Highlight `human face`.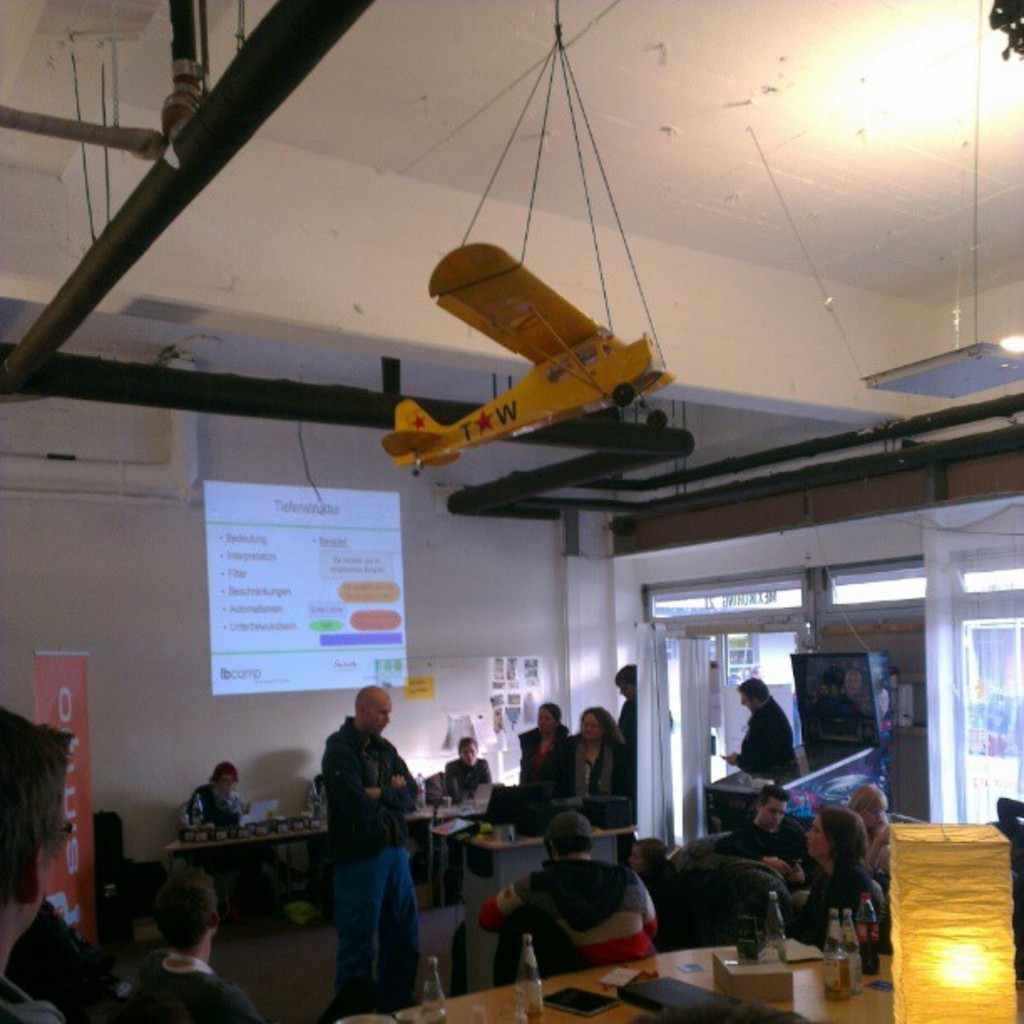
Highlighted region: bbox=[741, 689, 758, 713].
